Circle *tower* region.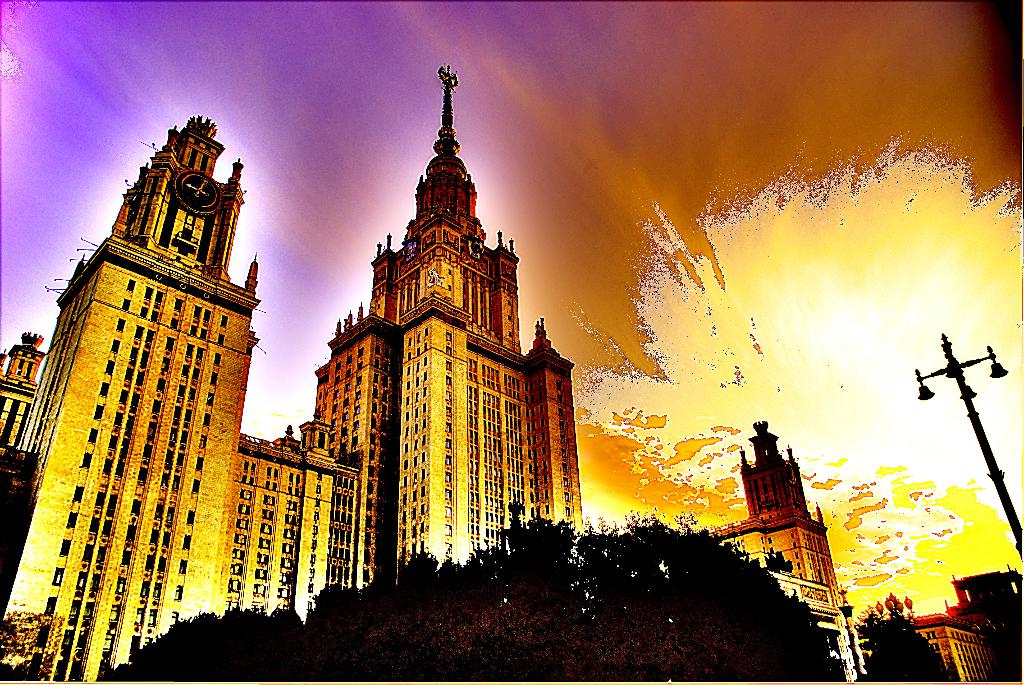
Region: 741 420 810 513.
